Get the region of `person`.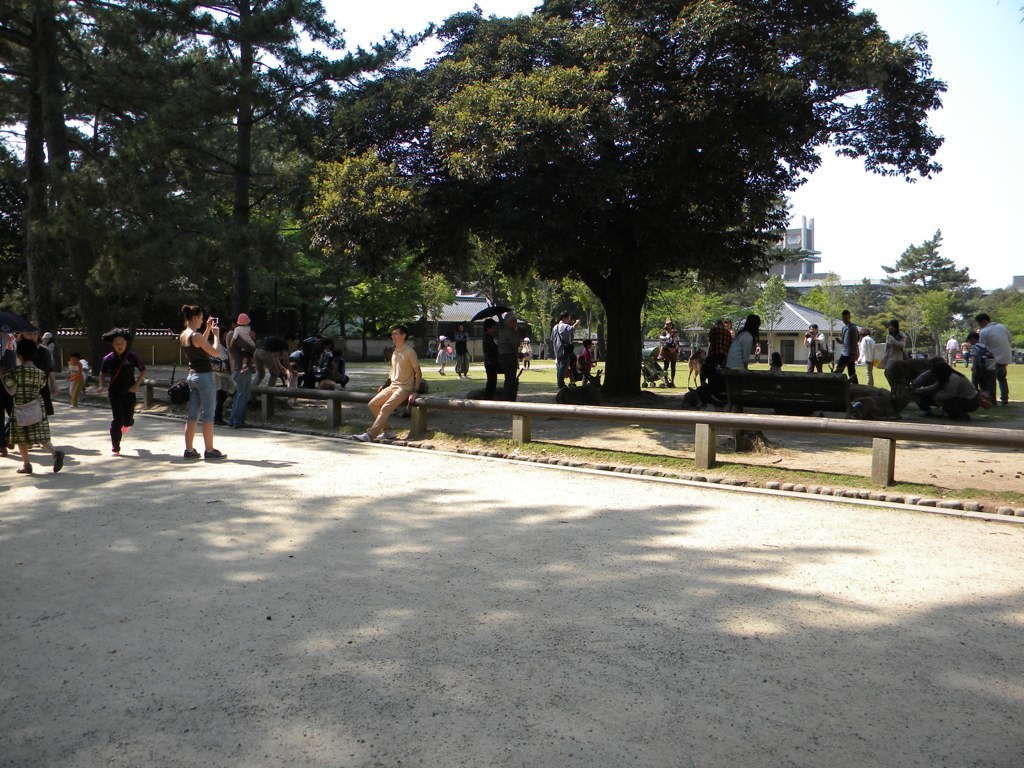
select_region(252, 331, 288, 388).
